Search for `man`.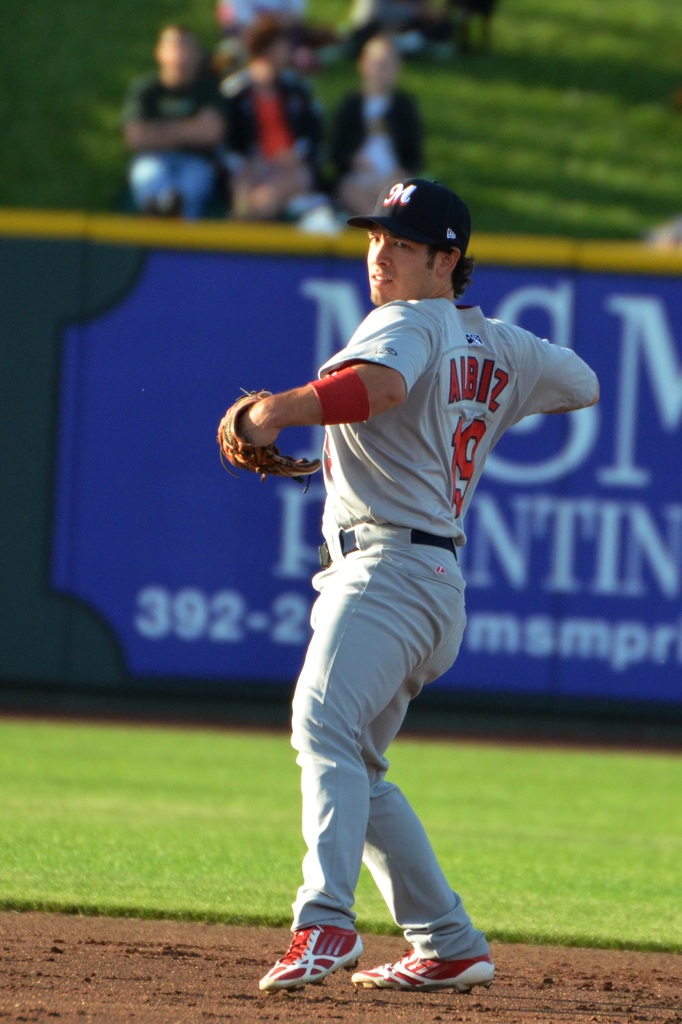
Found at BBox(323, 23, 433, 218).
